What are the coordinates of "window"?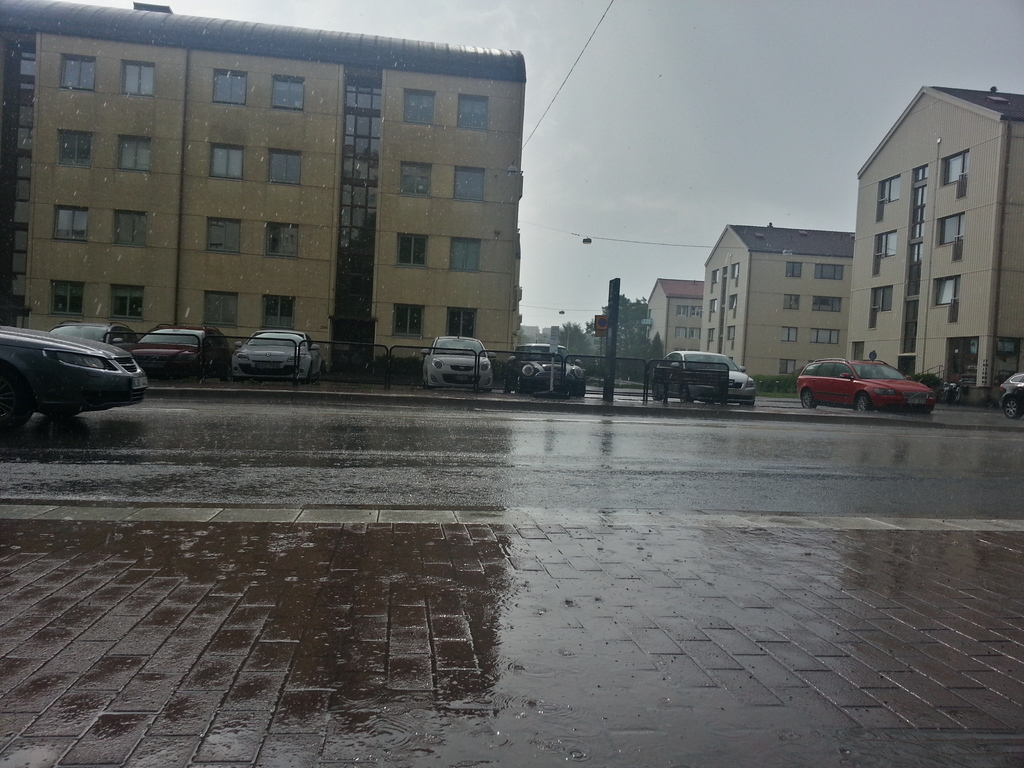
[671,348,687,353].
